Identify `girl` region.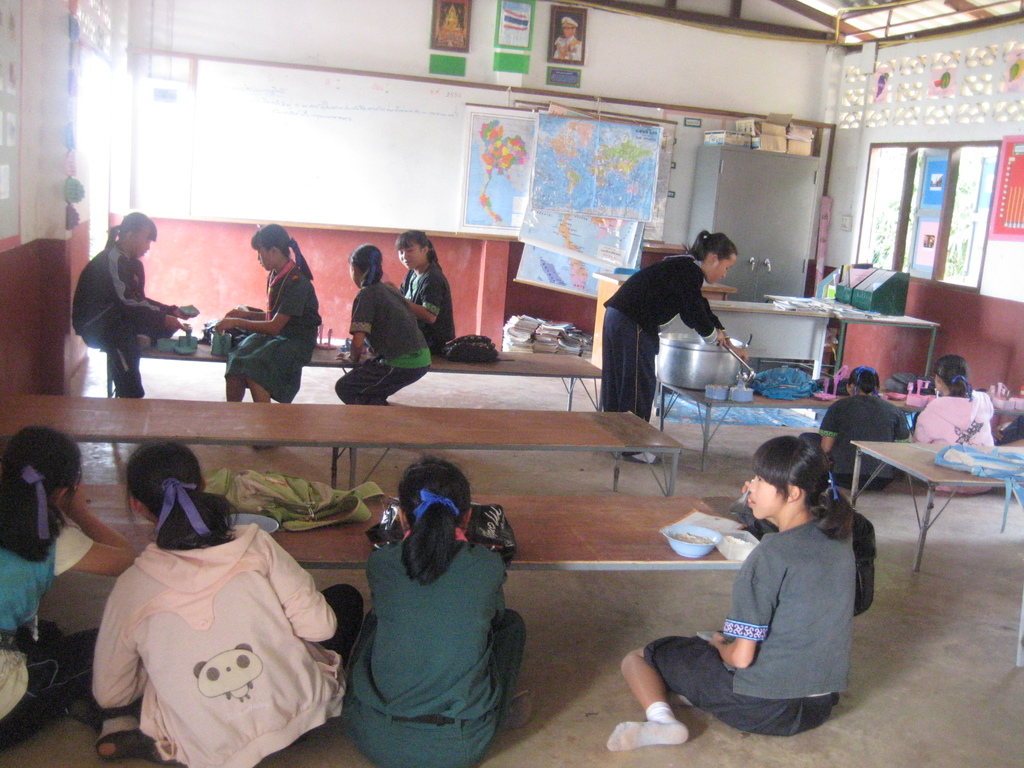
Region: pyautogui.locateOnScreen(344, 449, 538, 767).
